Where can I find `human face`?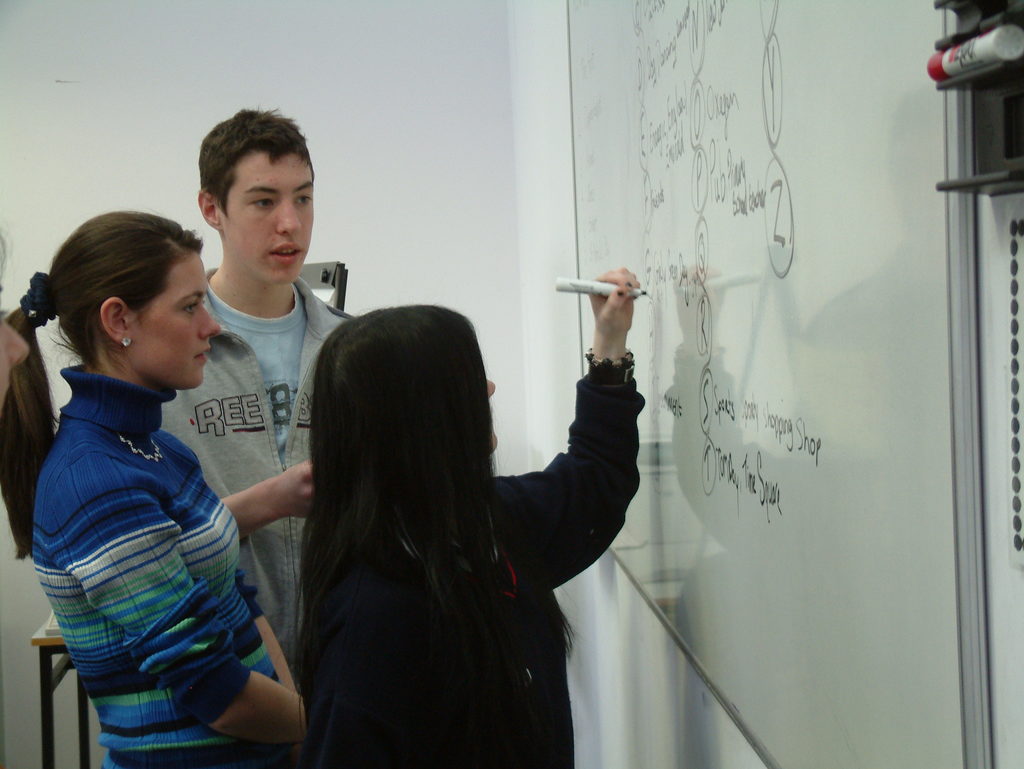
You can find it at bbox=(218, 145, 313, 282).
